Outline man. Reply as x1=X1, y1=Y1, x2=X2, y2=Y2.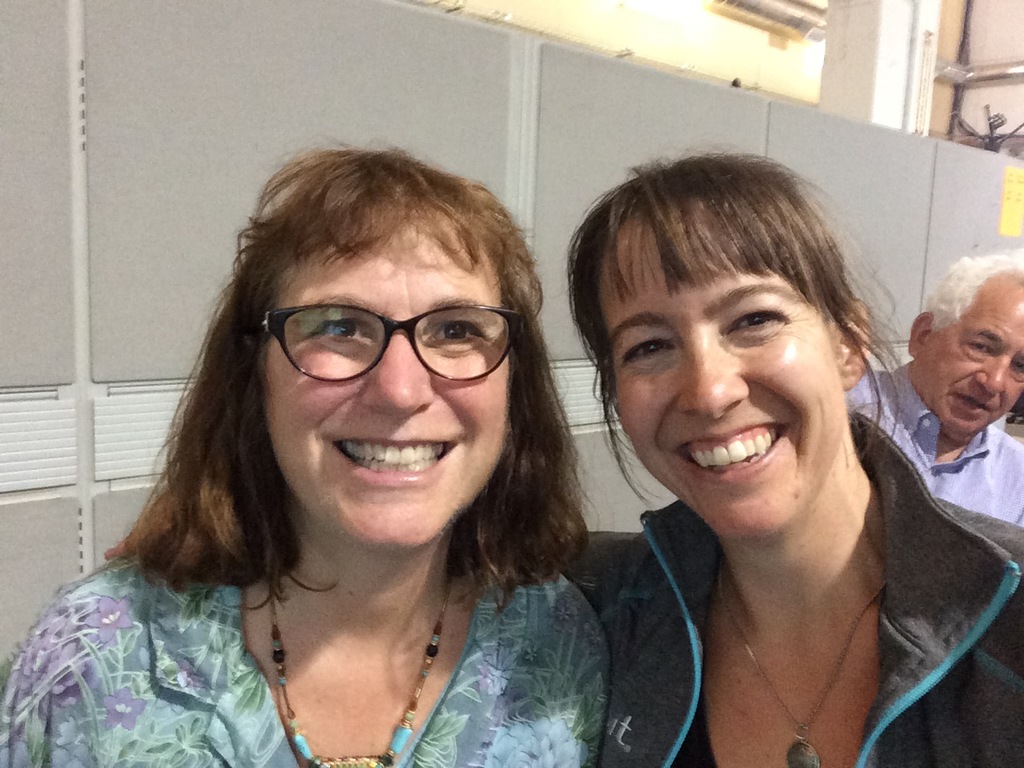
x1=845, y1=248, x2=1023, y2=533.
